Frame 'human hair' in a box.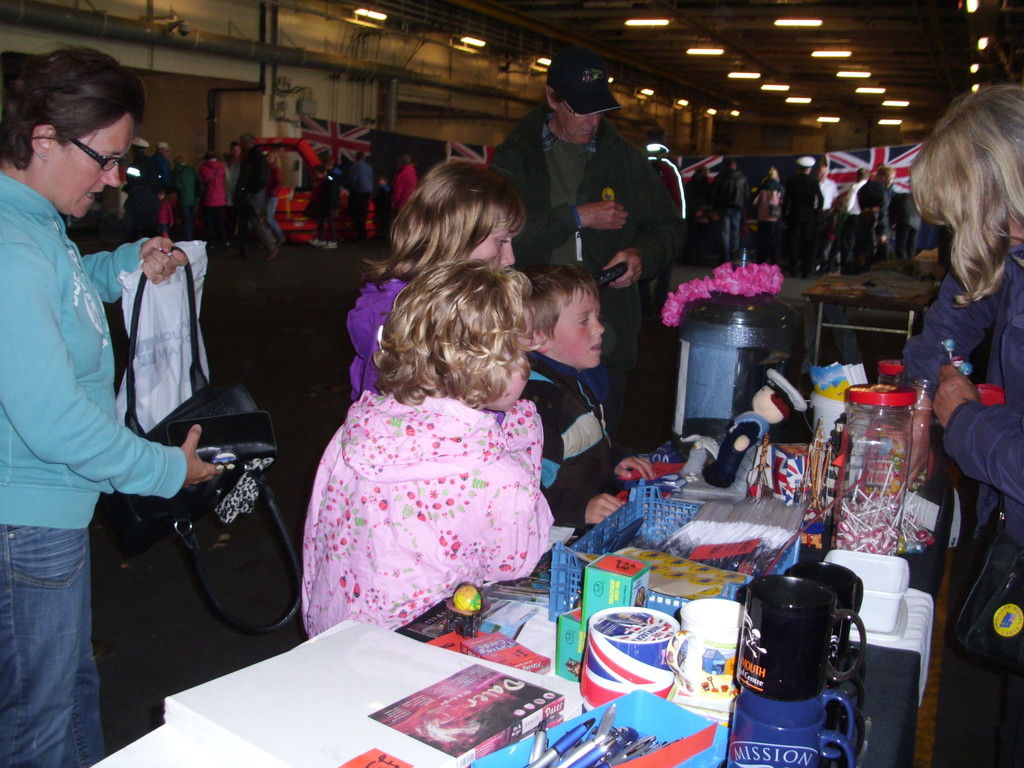
Rect(526, 263, 604, 339).
